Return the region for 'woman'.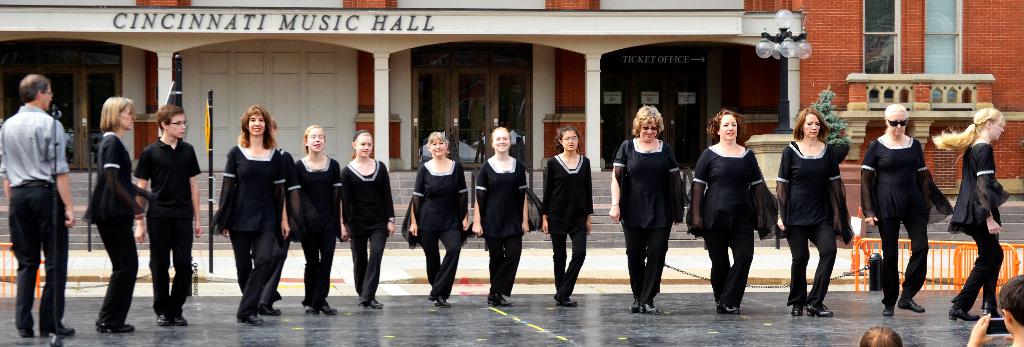
{"x1": 333, "y1": 124, "x2": 399, "y2": 314}.
